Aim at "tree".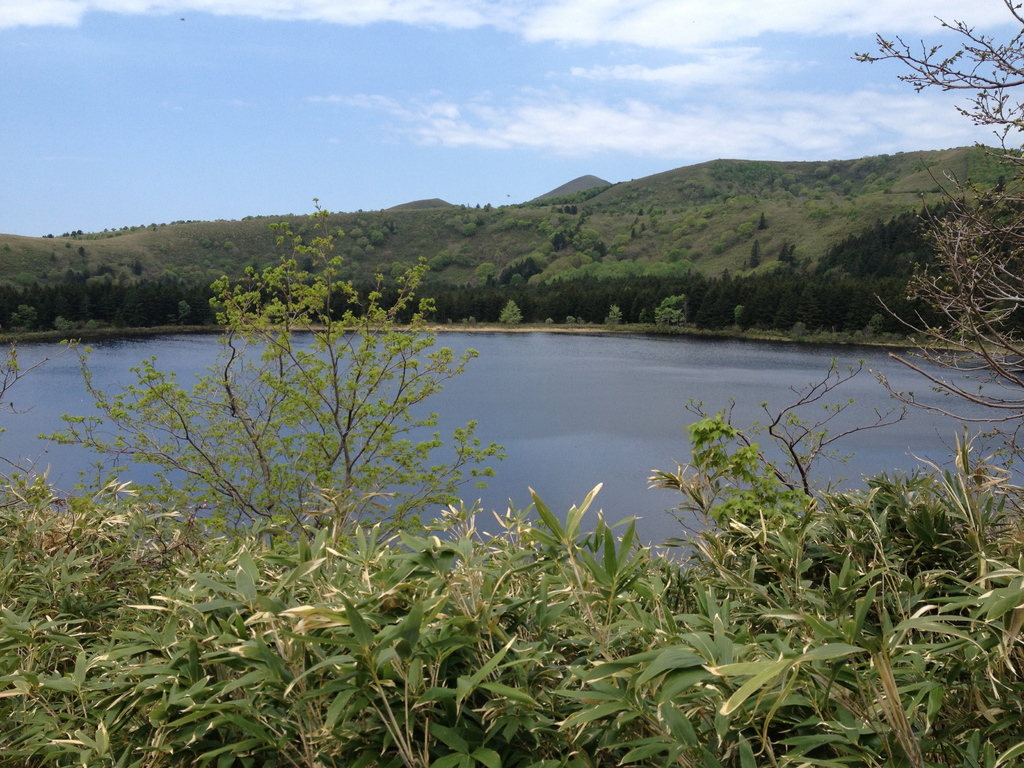
Aimed at x1=42 y1=205 x2=509 y2=544.
